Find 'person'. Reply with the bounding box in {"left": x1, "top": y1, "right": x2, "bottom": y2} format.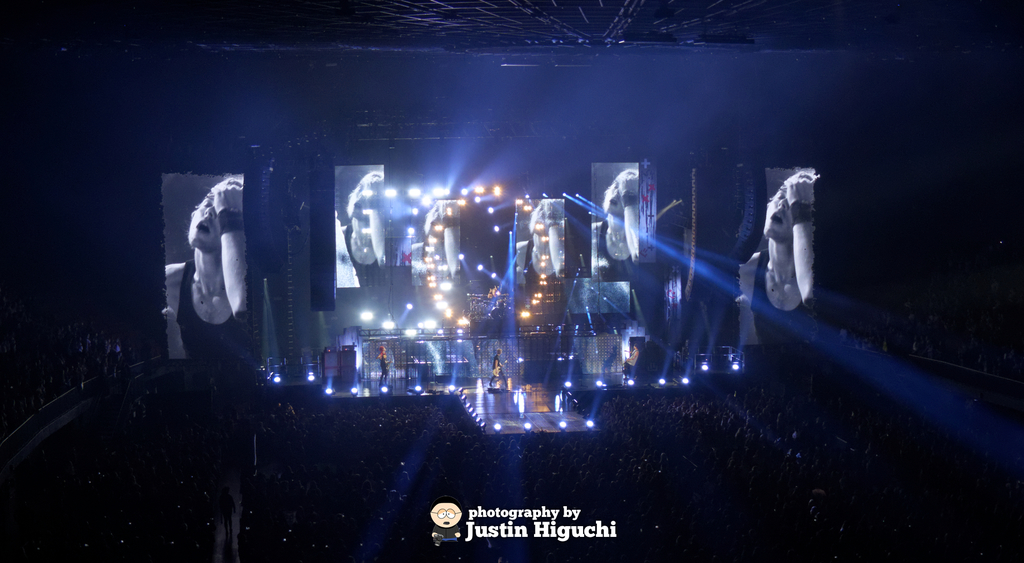
{"left": 586, "top": 168, "right": 643, "bottom": 273}.
